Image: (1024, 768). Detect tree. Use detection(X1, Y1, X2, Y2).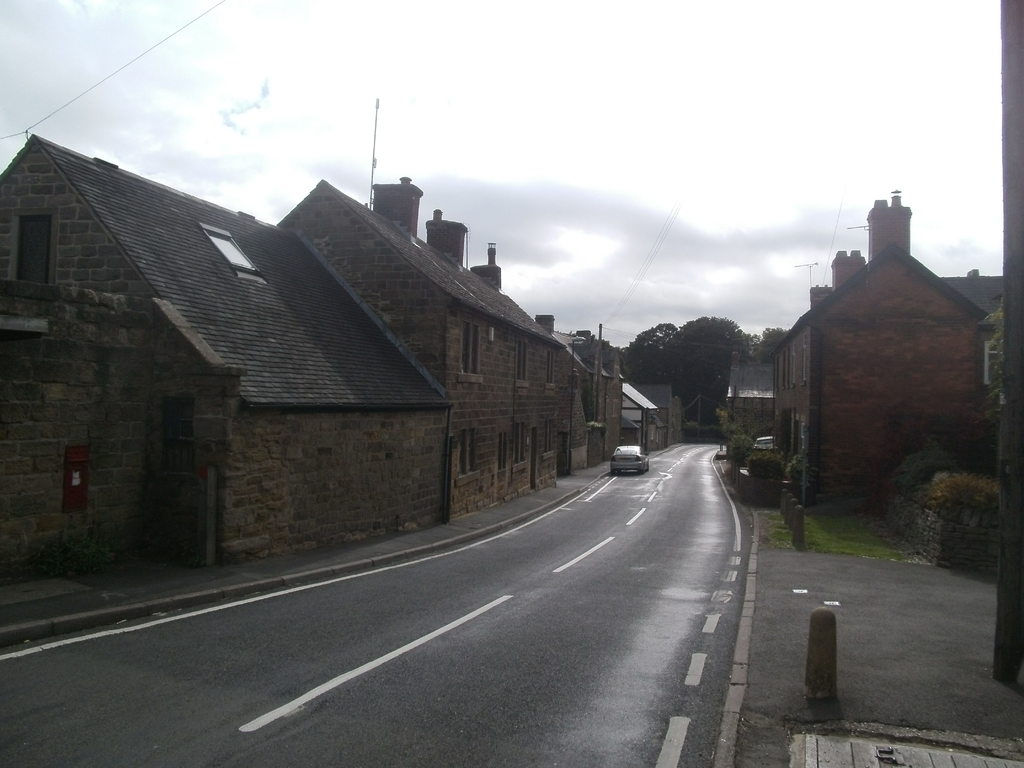
detection(620, 320, 680, 385).
